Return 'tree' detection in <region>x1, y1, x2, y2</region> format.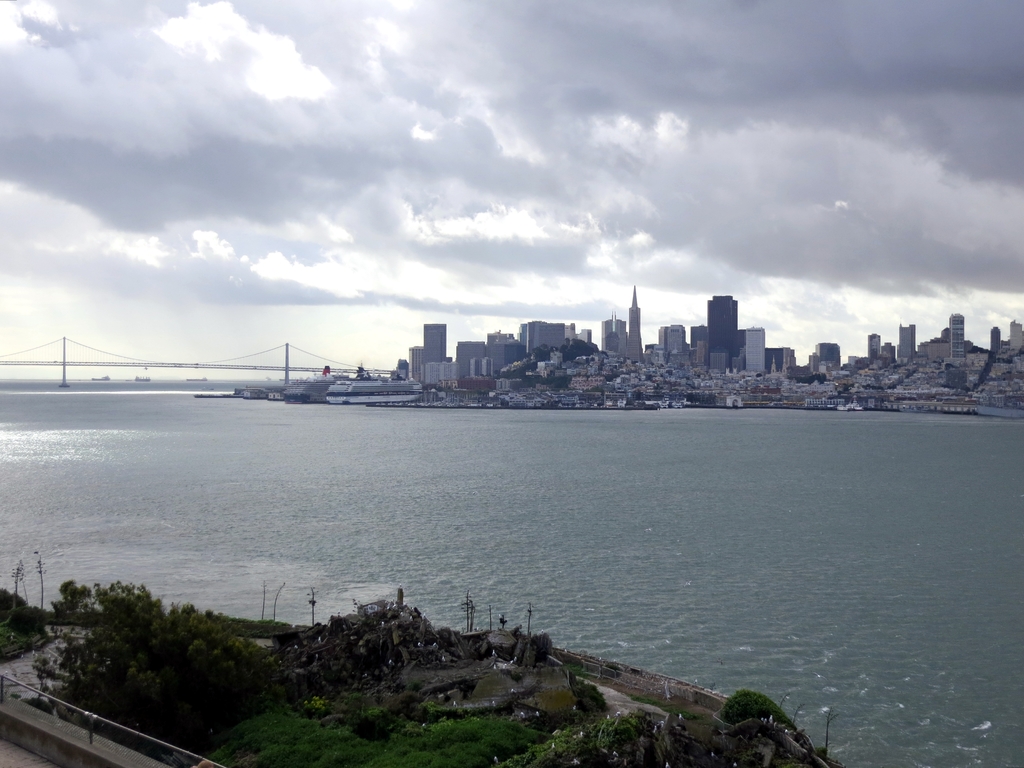
<region>789, 703, 805, 721</region>.
